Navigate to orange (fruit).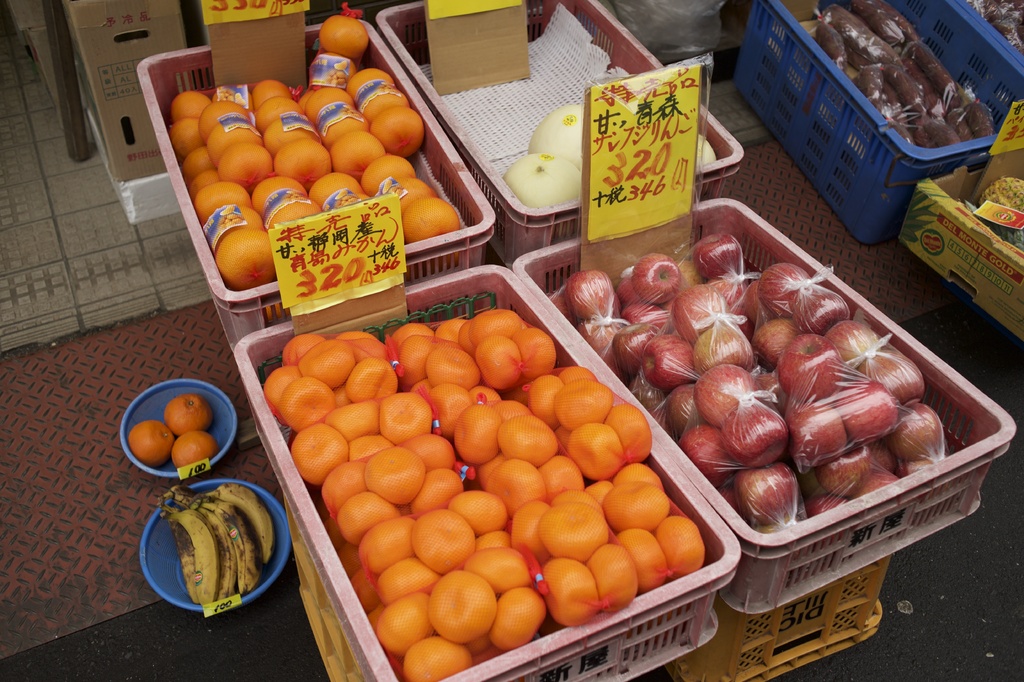
Navigation target: rect(545, 560, 598, 626).
